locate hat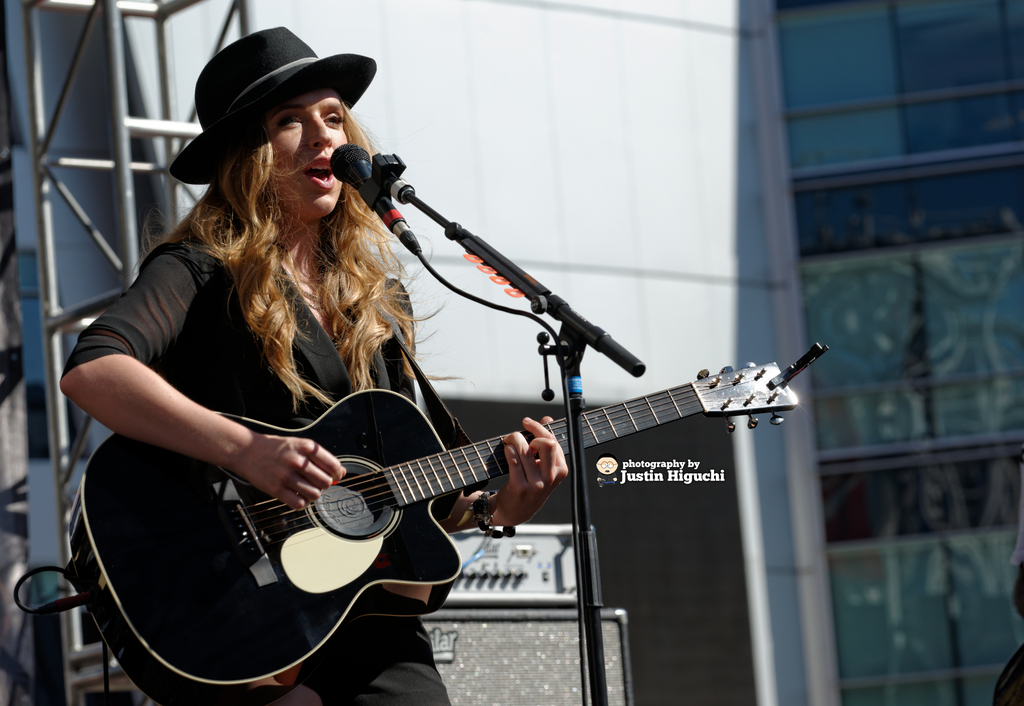
168, 25, 380, 189
